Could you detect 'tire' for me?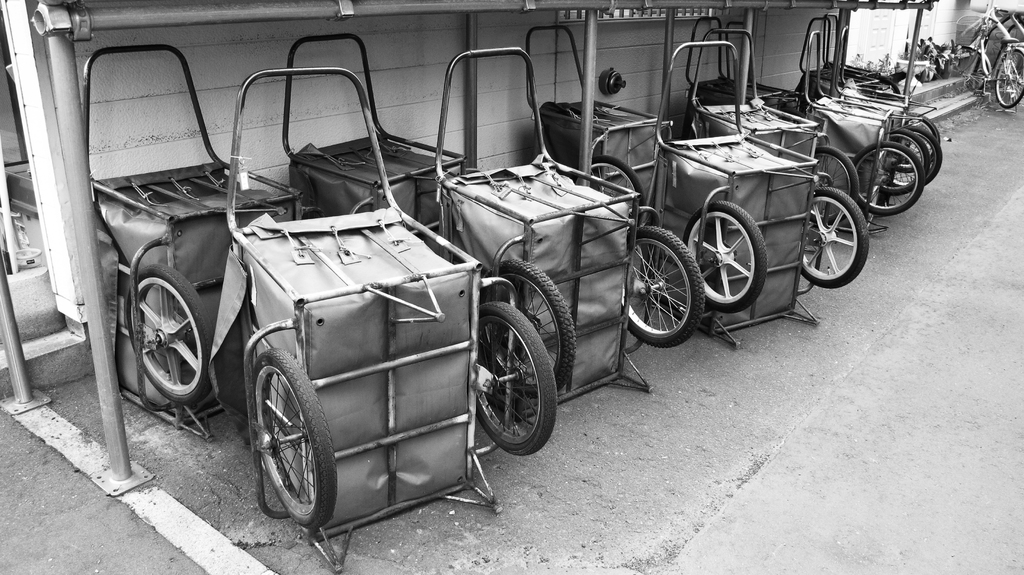
Detection result: x1=891 y1=127 x2=942 y2=186.
